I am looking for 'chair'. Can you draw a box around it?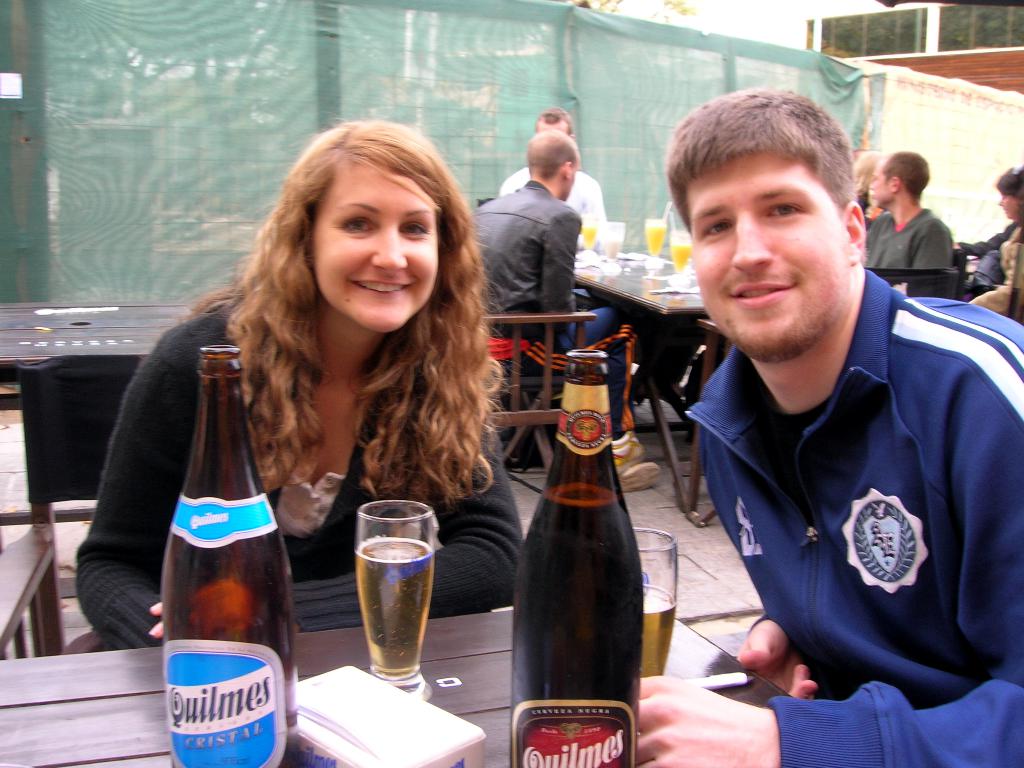
Sure, the bounding box is 483 310 607 468.
